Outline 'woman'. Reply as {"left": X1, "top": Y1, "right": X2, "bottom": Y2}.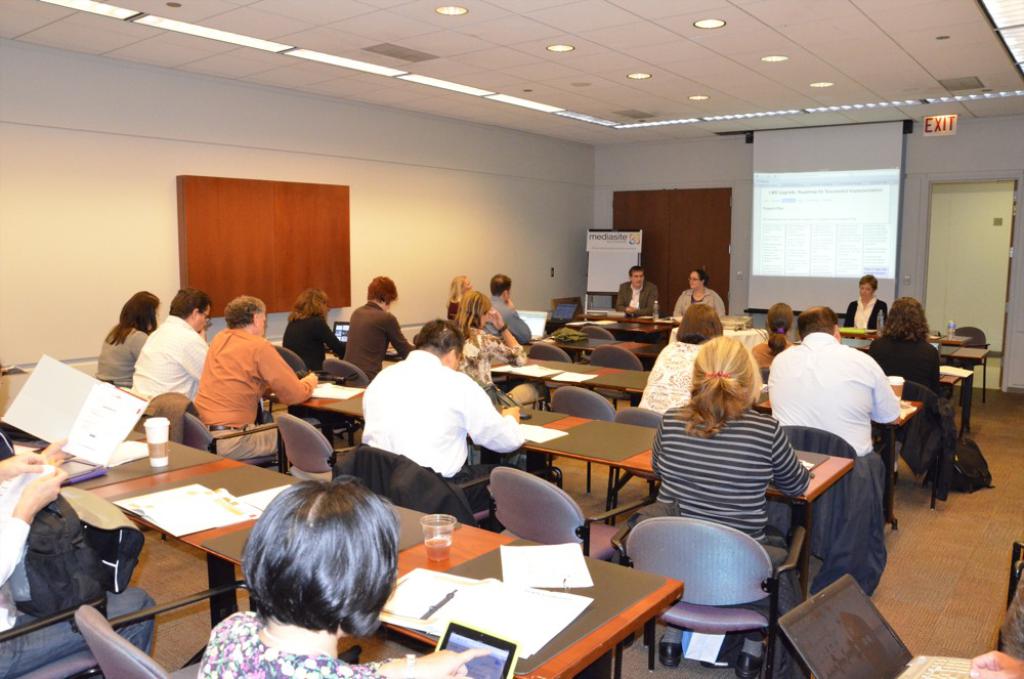
{"left": 653, "top": 342, "right": 818, "bottom": 568}.
